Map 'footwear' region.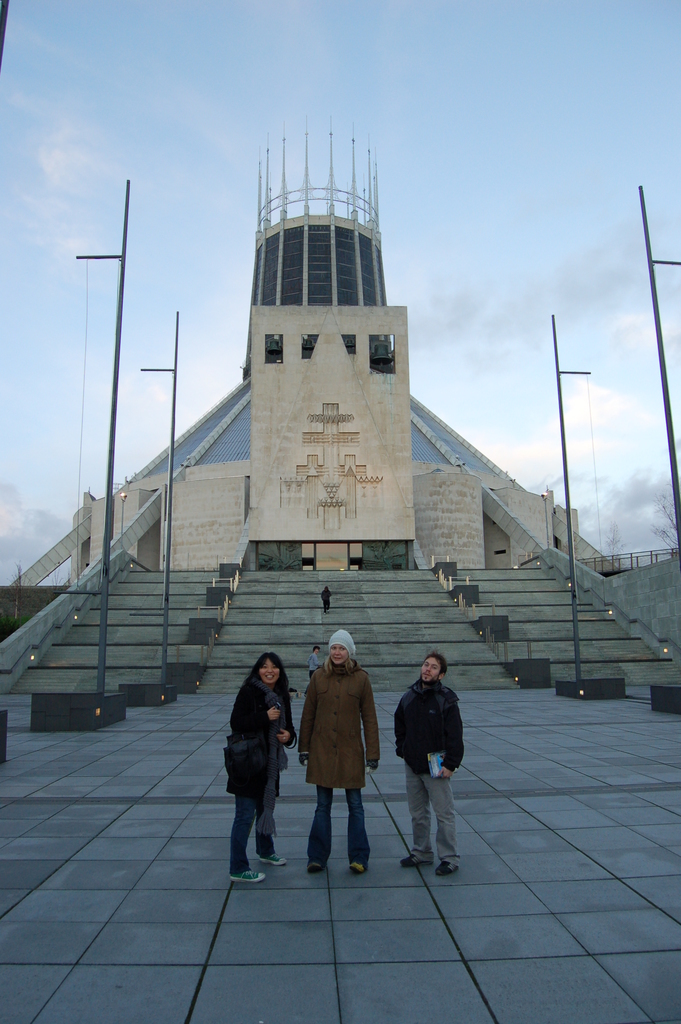
Mapped to left=437, top=856, right=454, bottom=870.
